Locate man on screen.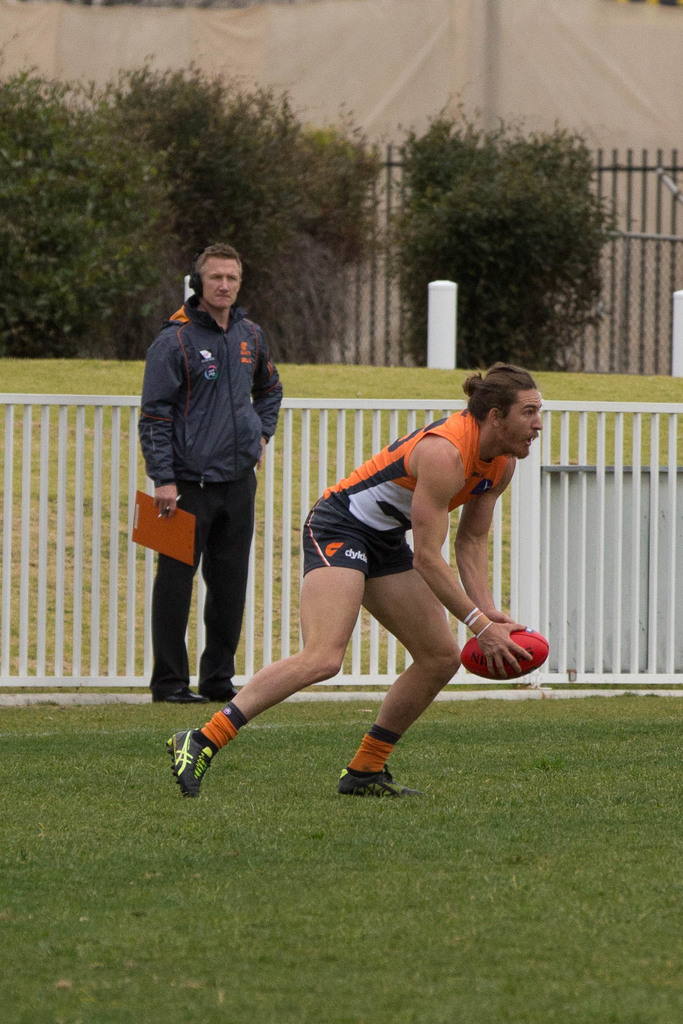
On screen at [163, 362, 543, 801].
